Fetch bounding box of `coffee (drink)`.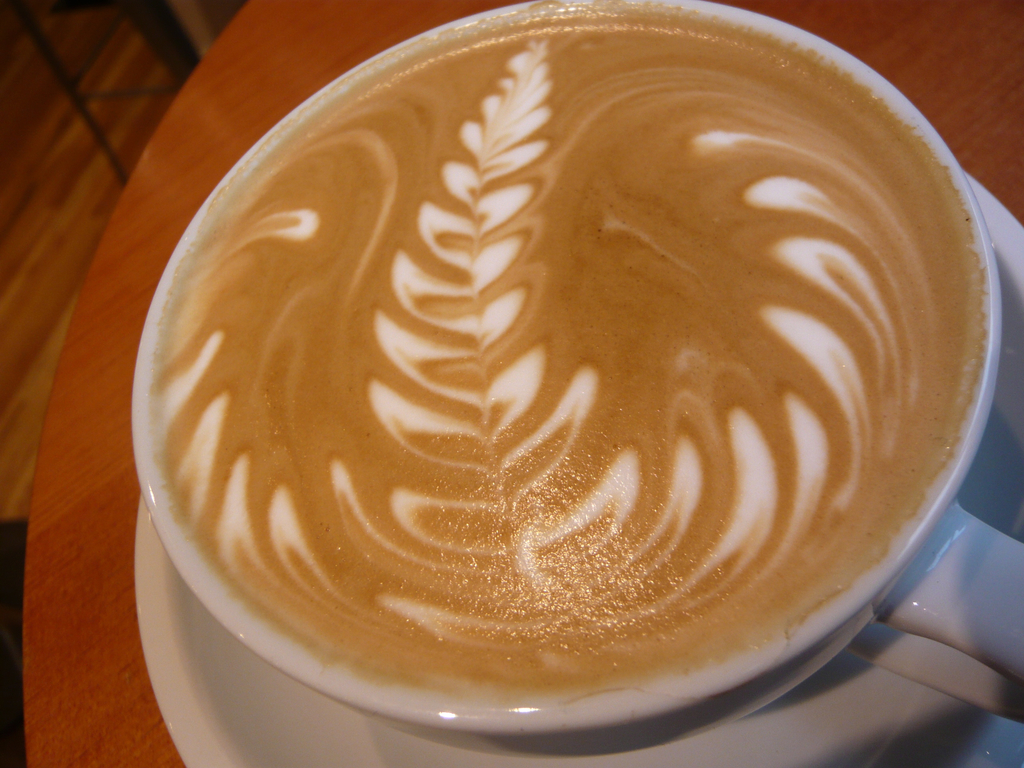
Bbox: 152/0/982/705.
